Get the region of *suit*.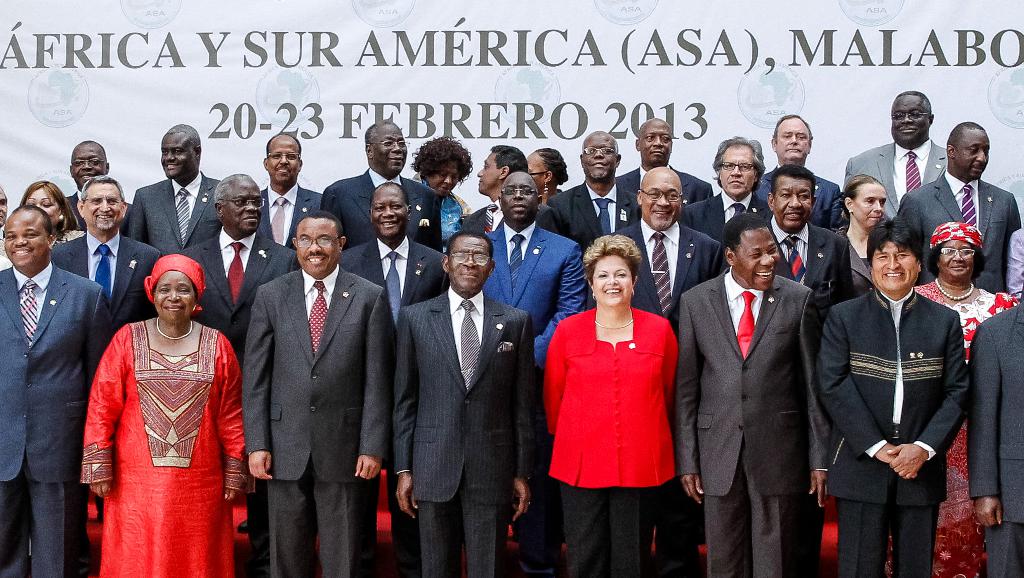
<region>126, 172, 230, 268</region>.
